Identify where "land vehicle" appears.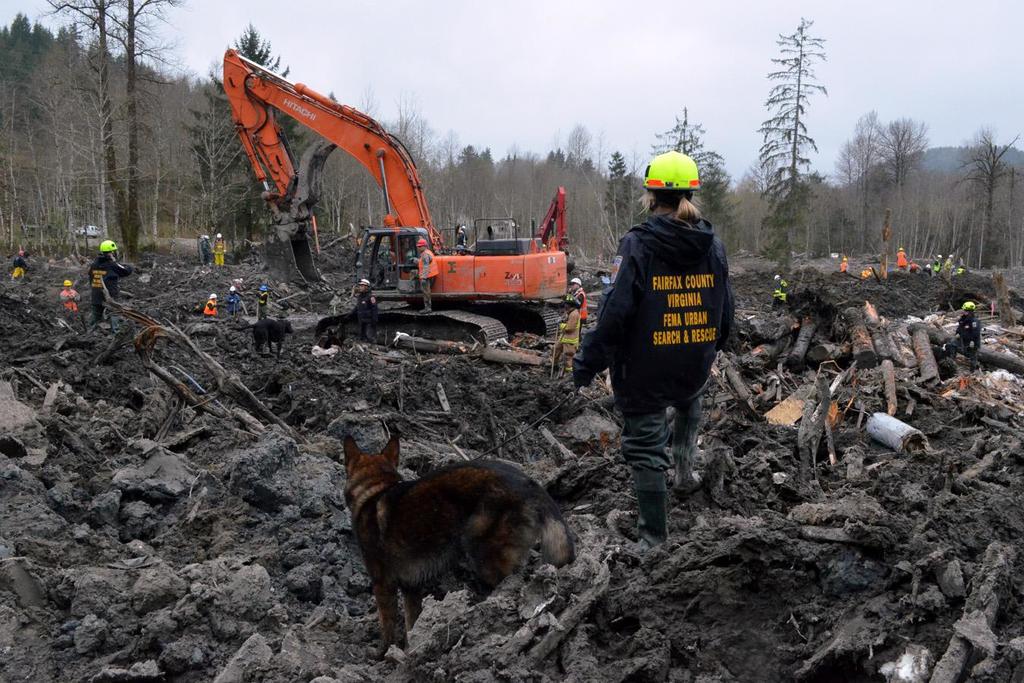
Appears at x1=217 y1=87 x2=603 y2=342.
